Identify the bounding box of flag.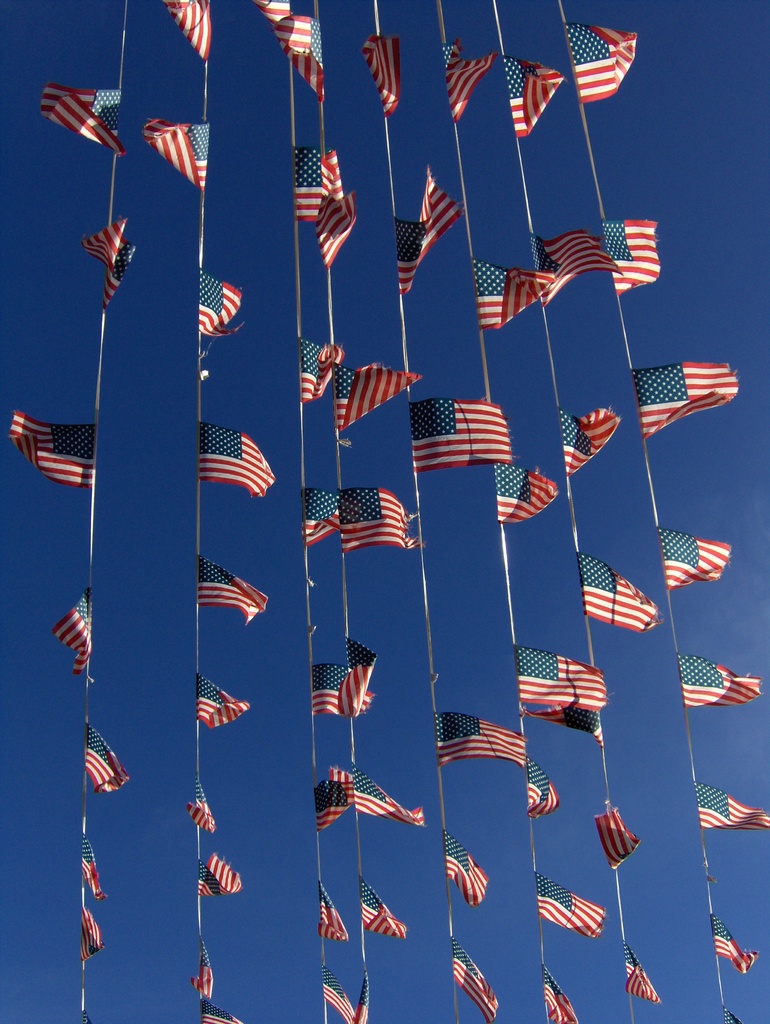
left=329, top=762, right=422, bottom=836.
